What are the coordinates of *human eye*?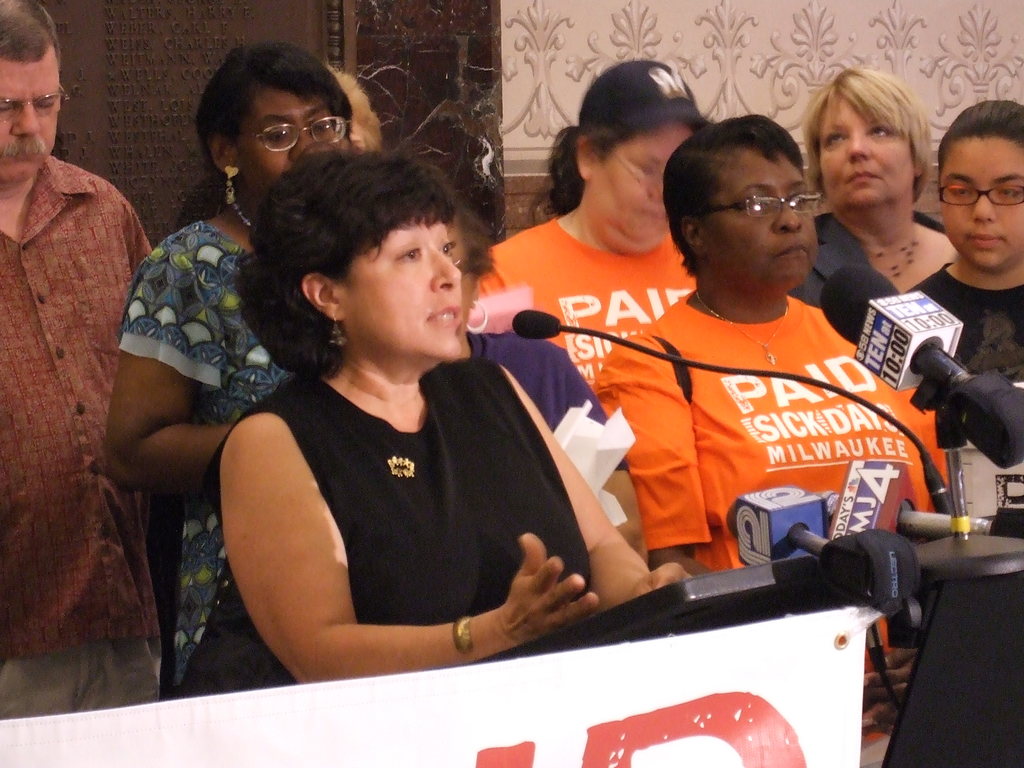
[x1=438, y1=234, x2=458, y2=260].
